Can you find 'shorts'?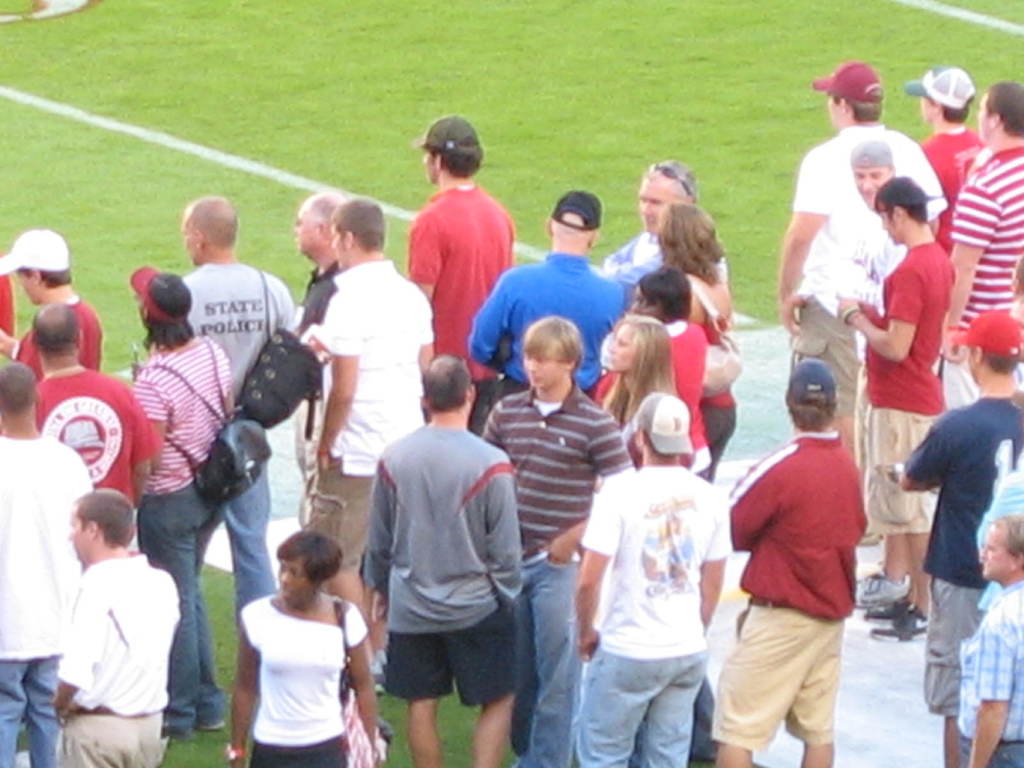
Yes, bounding box: (left=792, top=296, right=861, bottom=417).
